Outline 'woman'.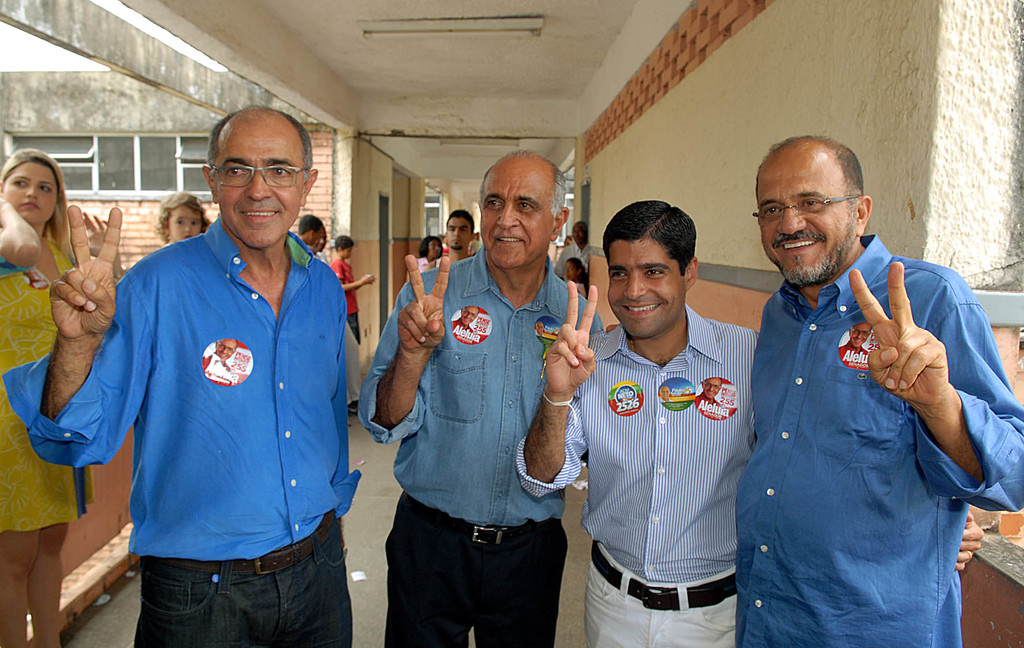
Outline: 0:100:366:647.
